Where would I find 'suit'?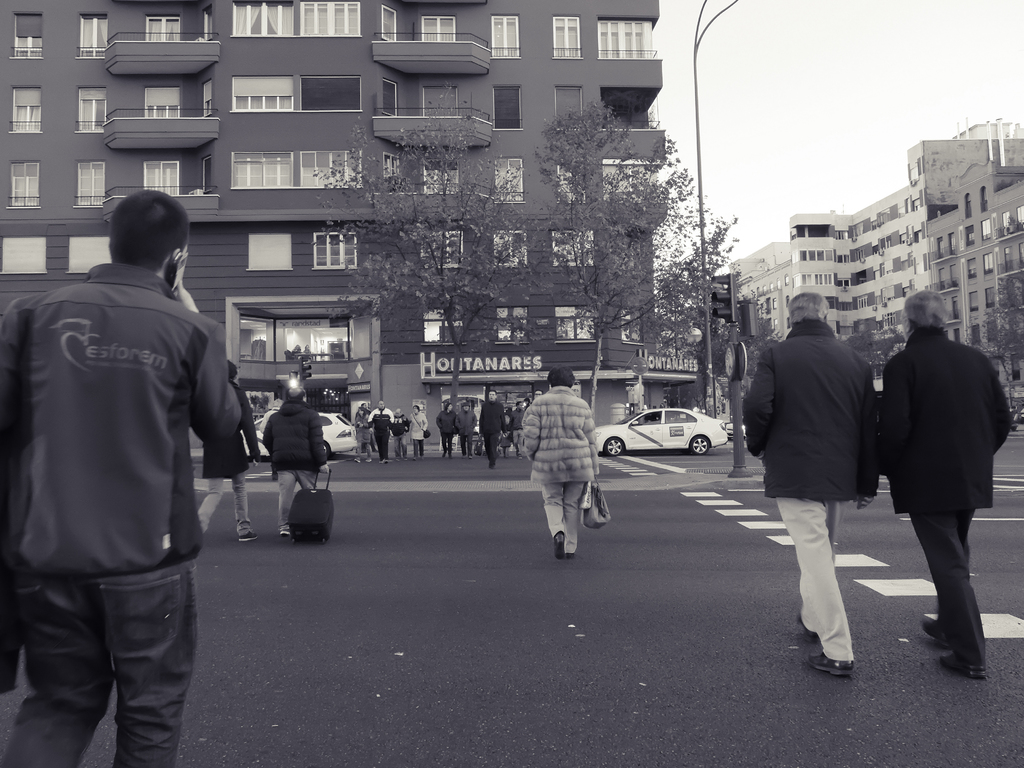
At (left=884, top=321, right=1021, bottom=664).
